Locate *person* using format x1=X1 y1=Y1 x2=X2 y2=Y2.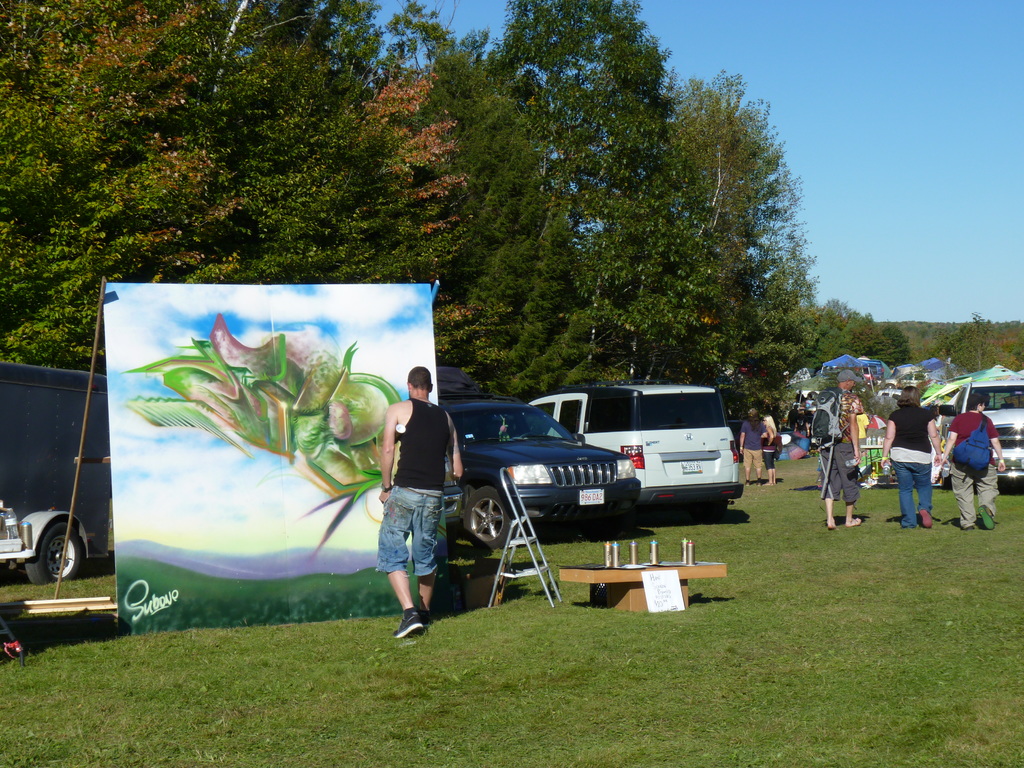
x1=739 y1=405 x2=778 y2=487.
